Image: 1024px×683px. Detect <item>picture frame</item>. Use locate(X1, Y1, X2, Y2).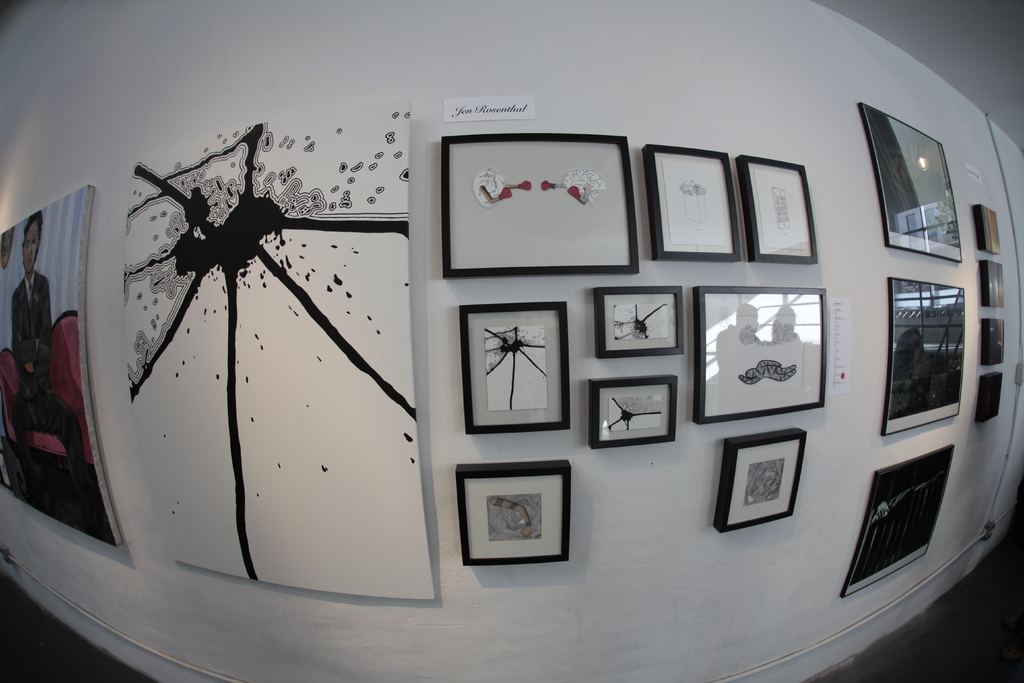
locate(644, 133, 753, 273).
